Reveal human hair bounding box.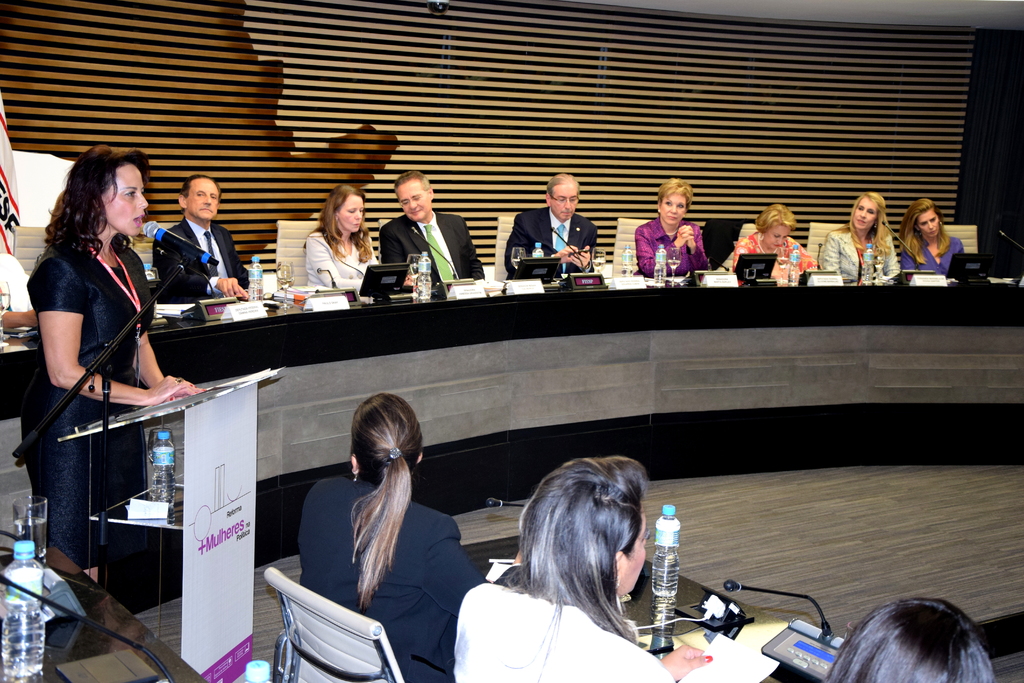
Revealed: [177,170,225,224].
